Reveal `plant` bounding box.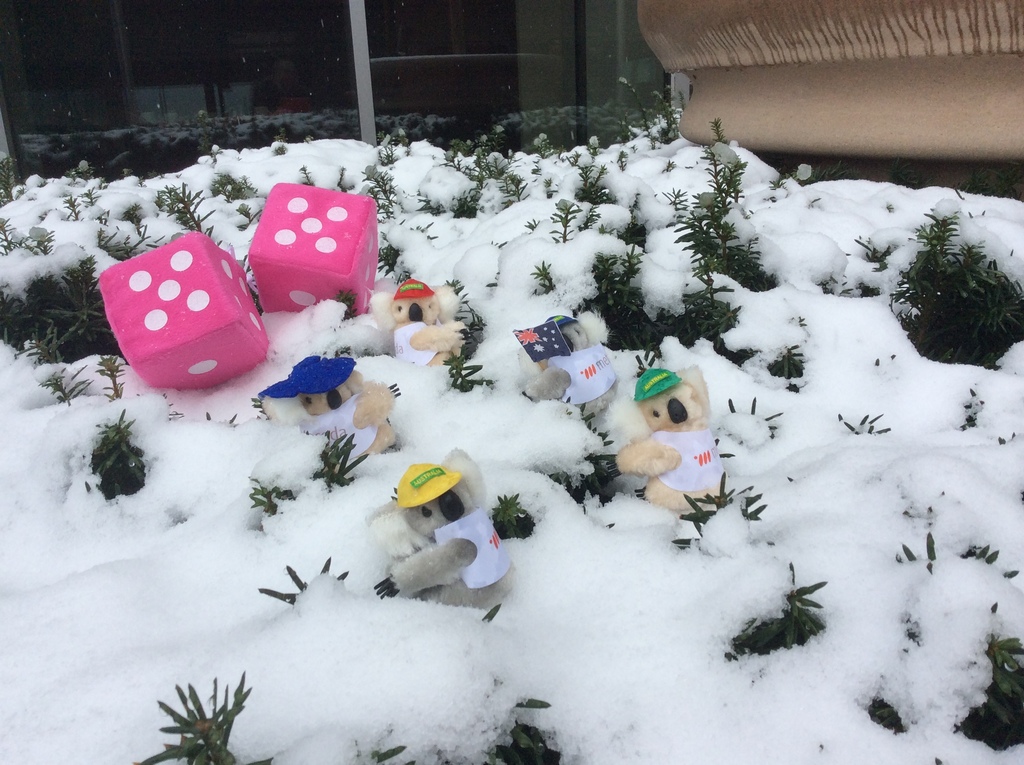
Revealed: pyautogui.locateOnScreen(0, 213, 10, 255).
